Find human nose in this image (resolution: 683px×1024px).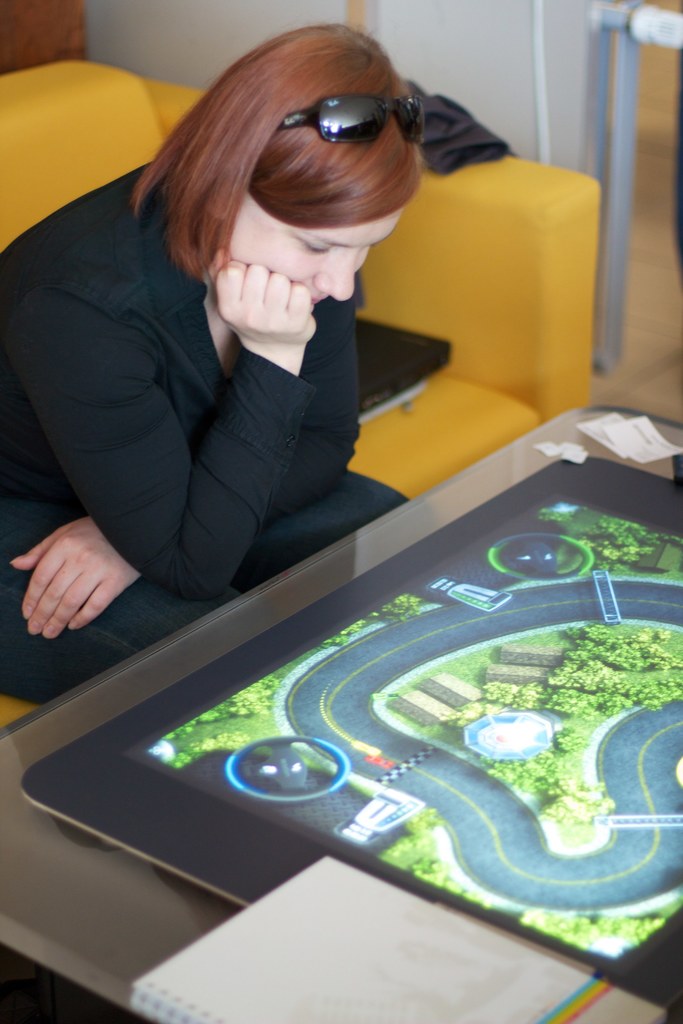
<bbox>311, 252, 360, 307</bbox>.
